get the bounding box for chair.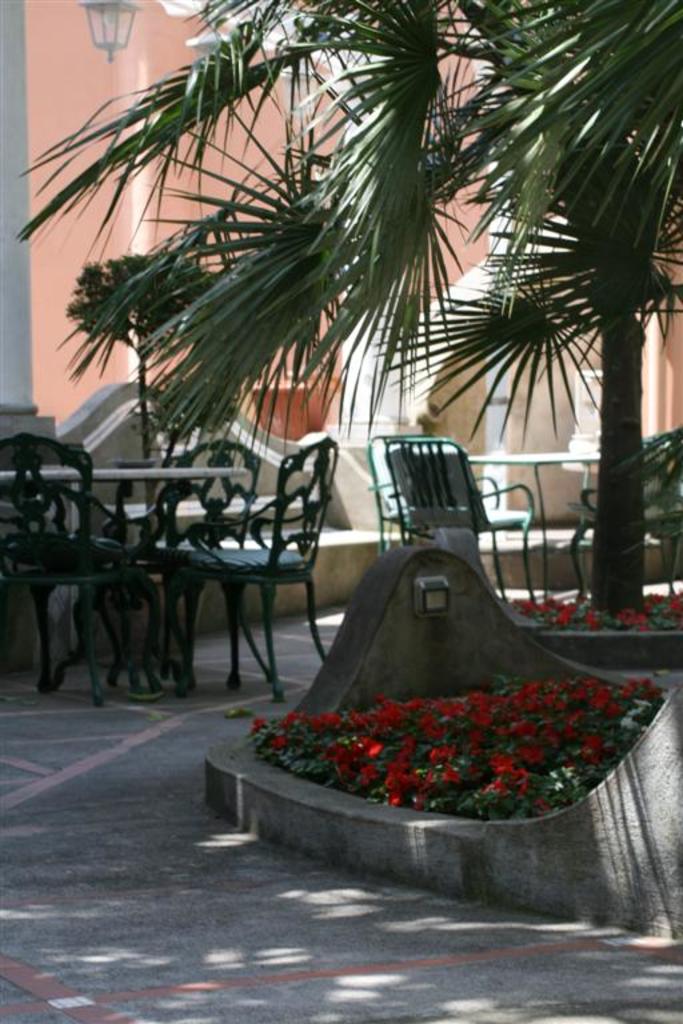
[143,440,259,681].
